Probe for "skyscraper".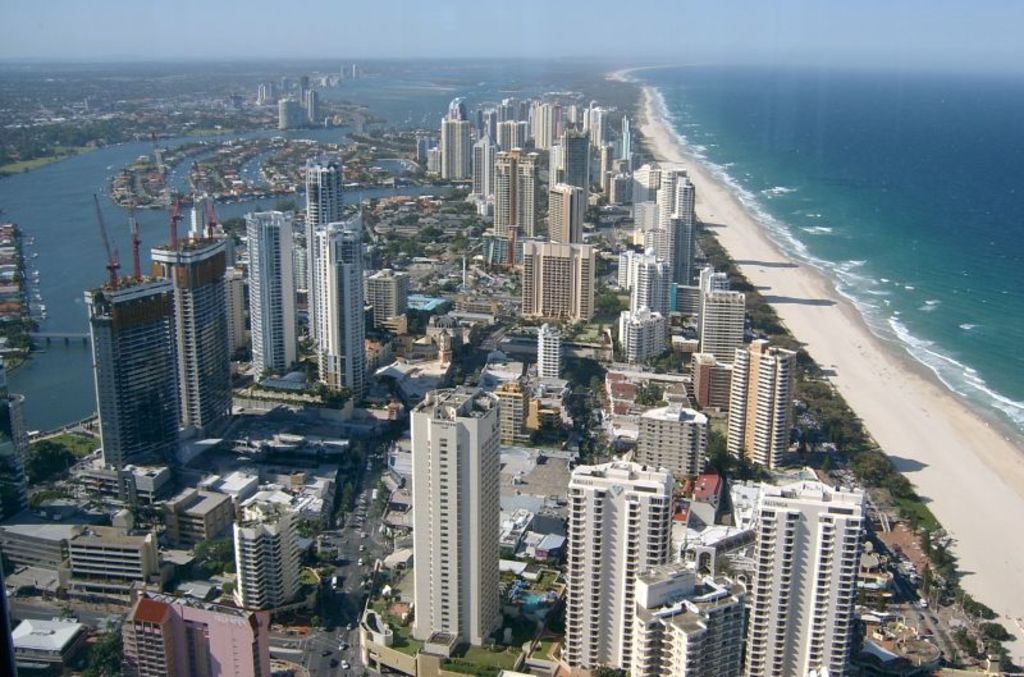
Probe result: 305:220:366:408.
